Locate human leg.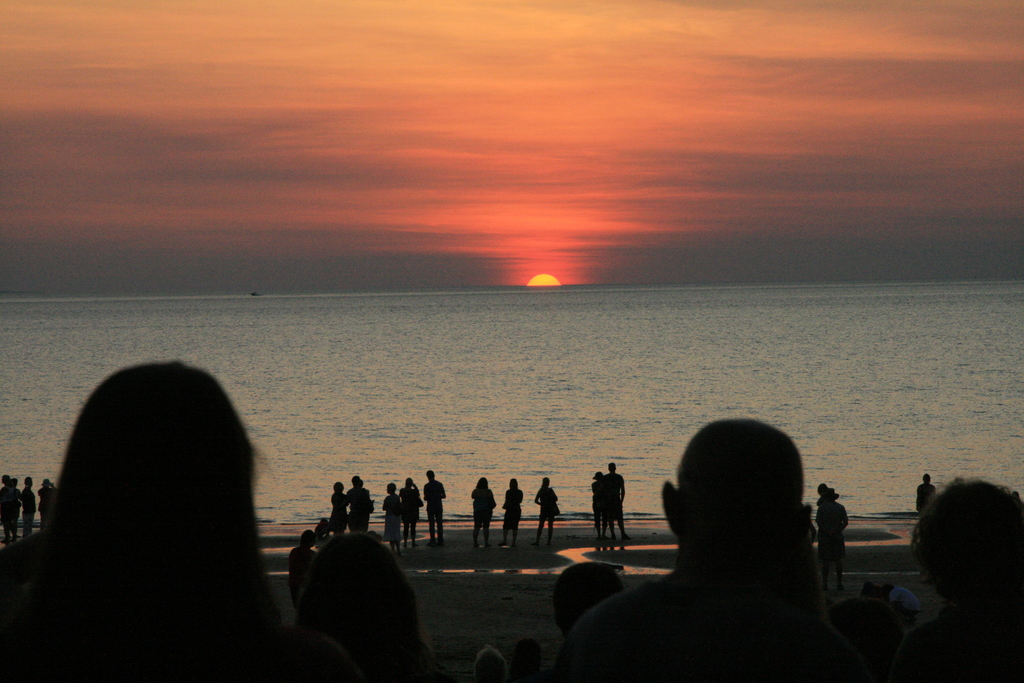
Bounding box: box(598, 506, 604, 536).
